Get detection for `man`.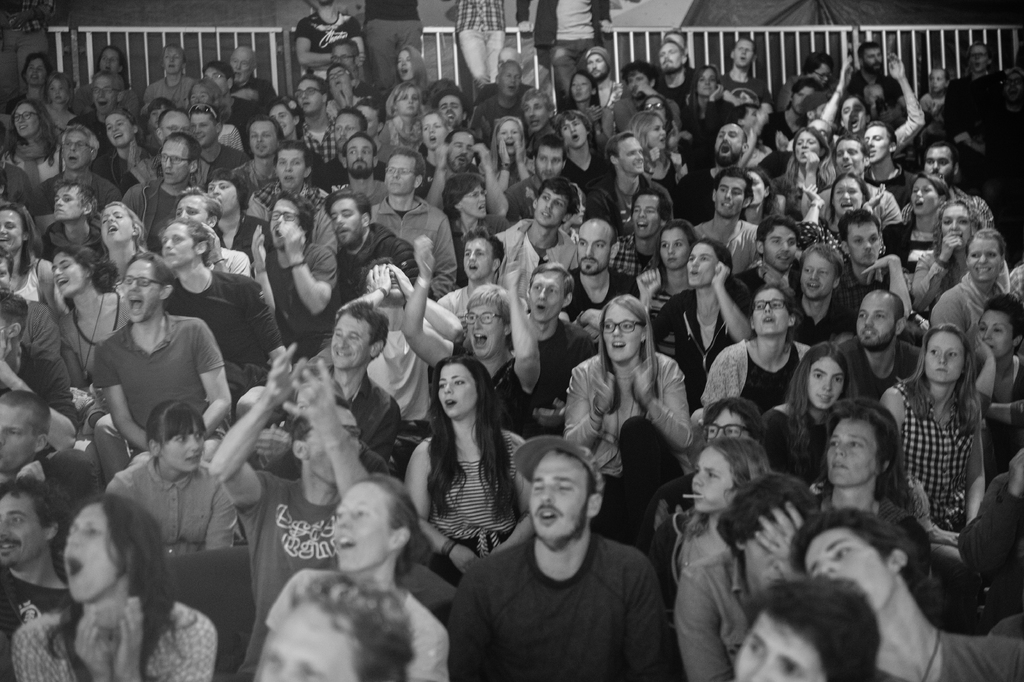
Detection: 330/132/384/203.
